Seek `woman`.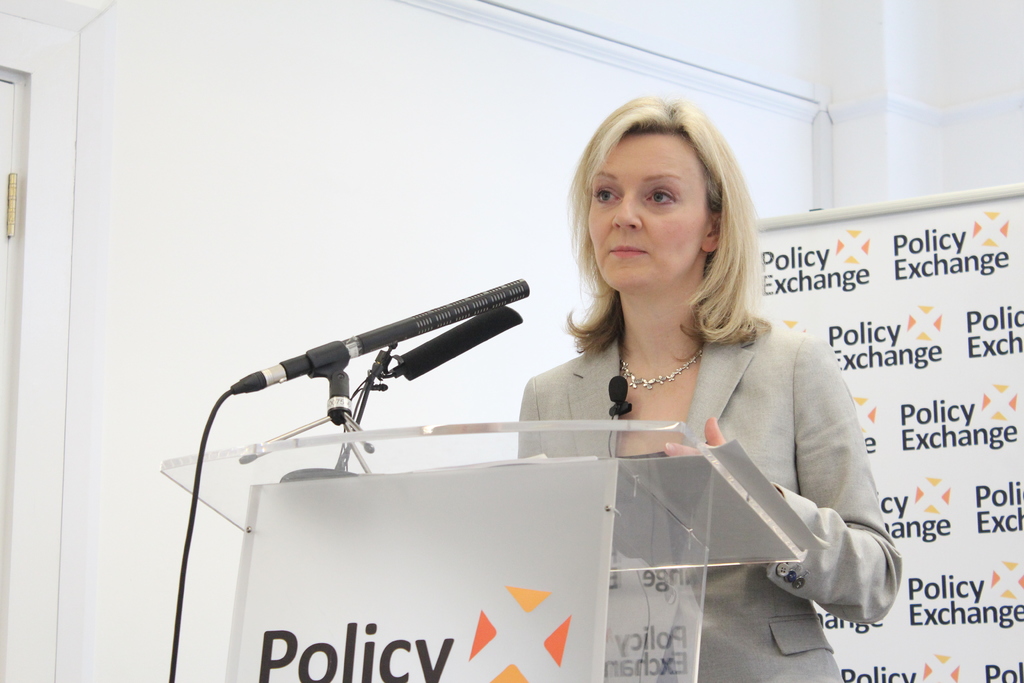
502 88 909 682.
